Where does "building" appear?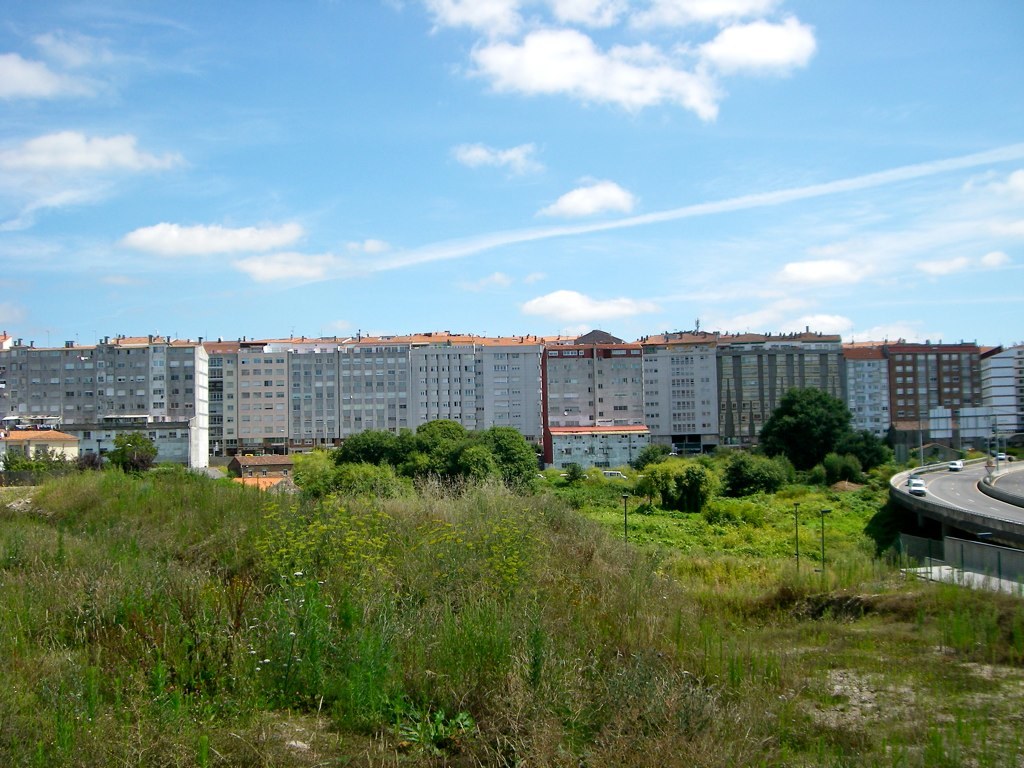
Appears at (left=278, top=351, right=344, bottom=443).
